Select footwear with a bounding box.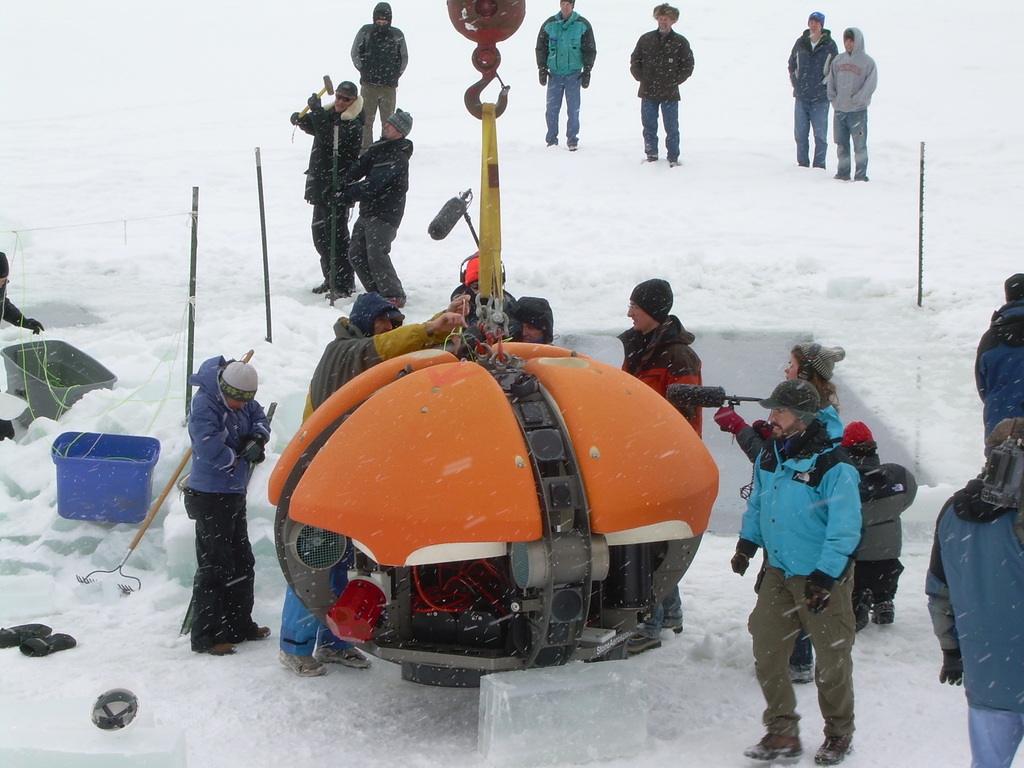
<region>312, 279, 332, 295</region>.
